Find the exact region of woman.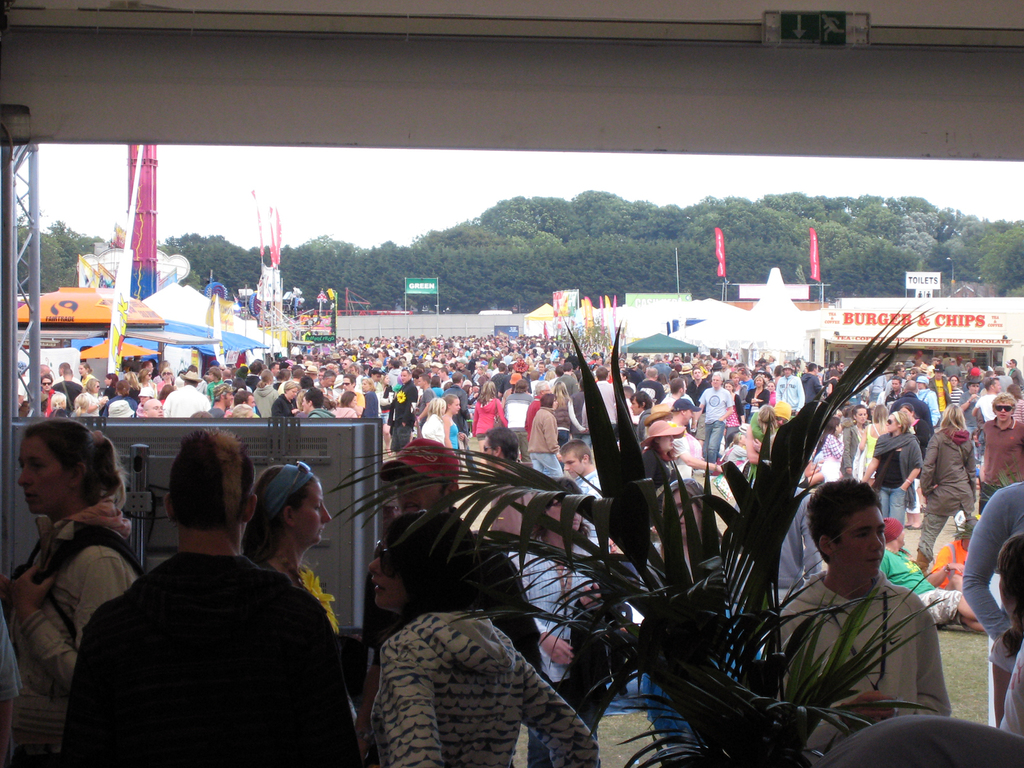
Exact region: [472,379,509,475].
